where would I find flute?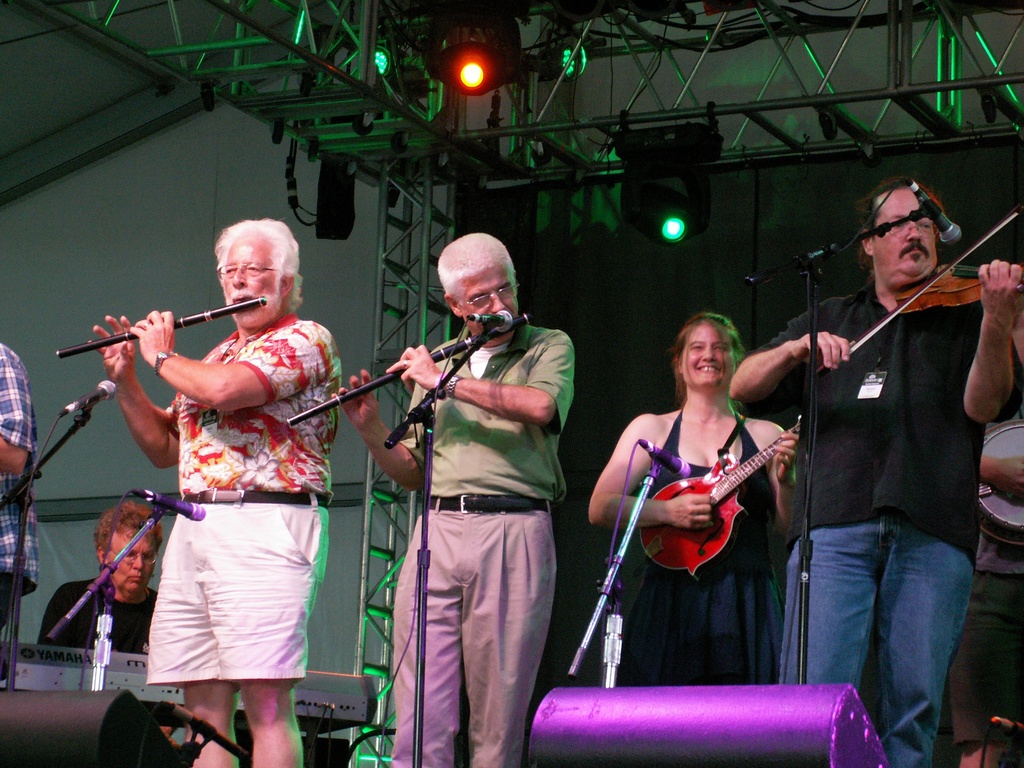
At region(54, 295, 266, 358).
